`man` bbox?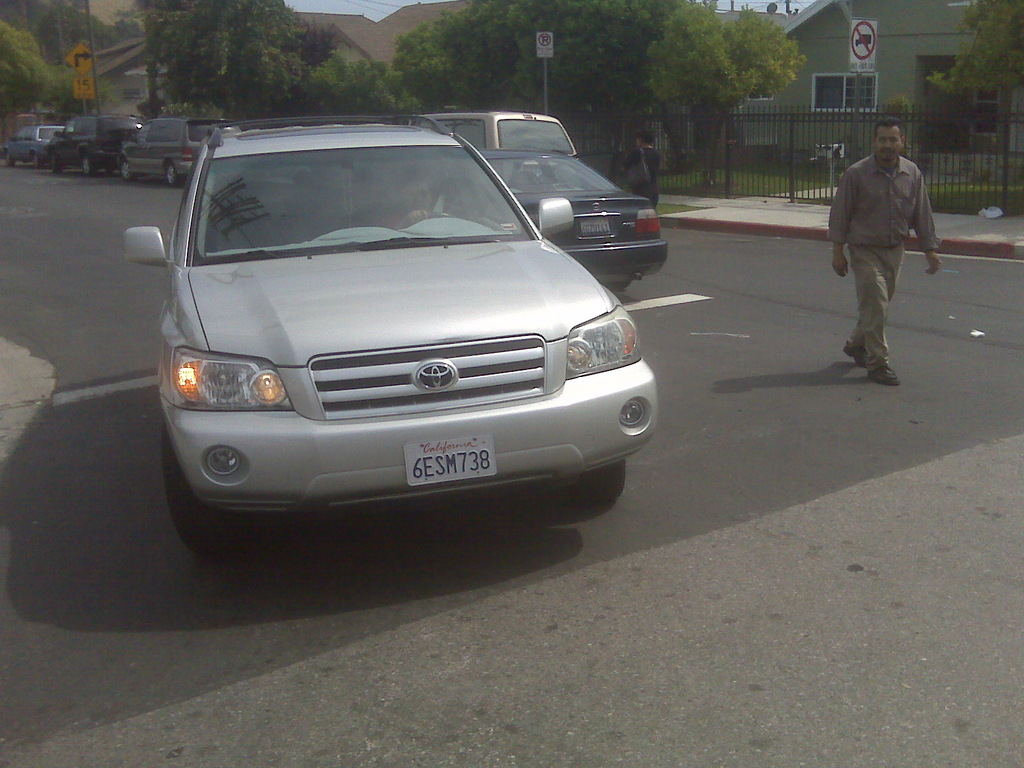
[829, 120, 940, 371]
